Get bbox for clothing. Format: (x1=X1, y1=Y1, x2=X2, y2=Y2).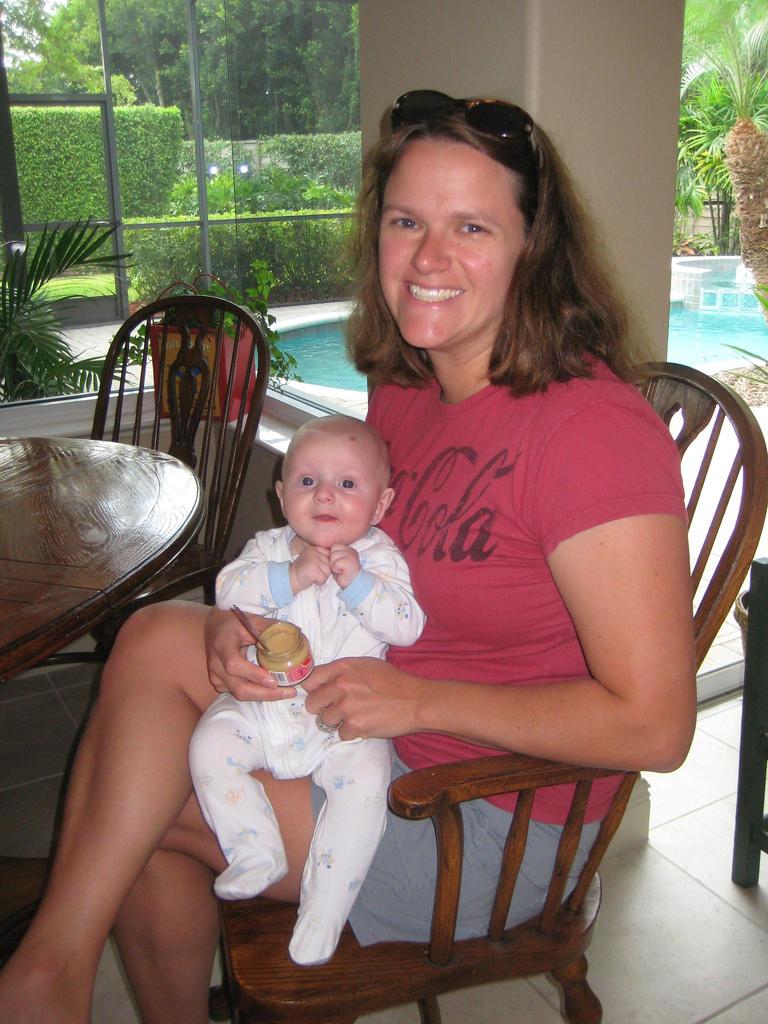
(x1=353, y1=310, x2=691, y2=869).
